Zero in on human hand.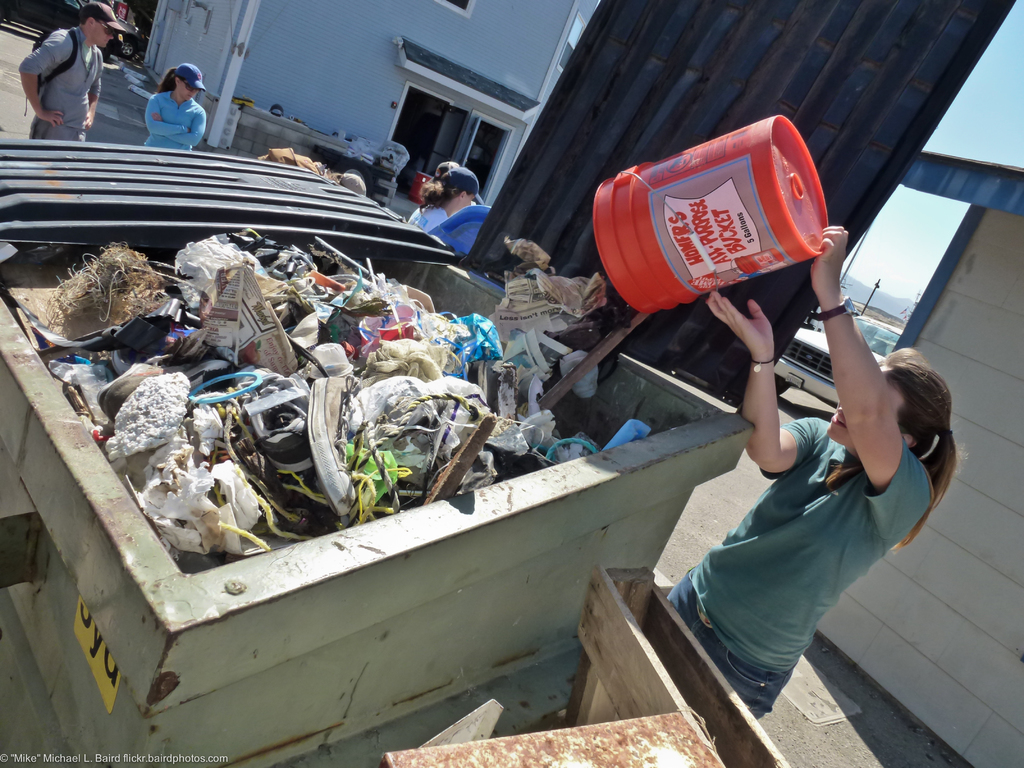
Zeroed in: (152, 113, 163, 122).
